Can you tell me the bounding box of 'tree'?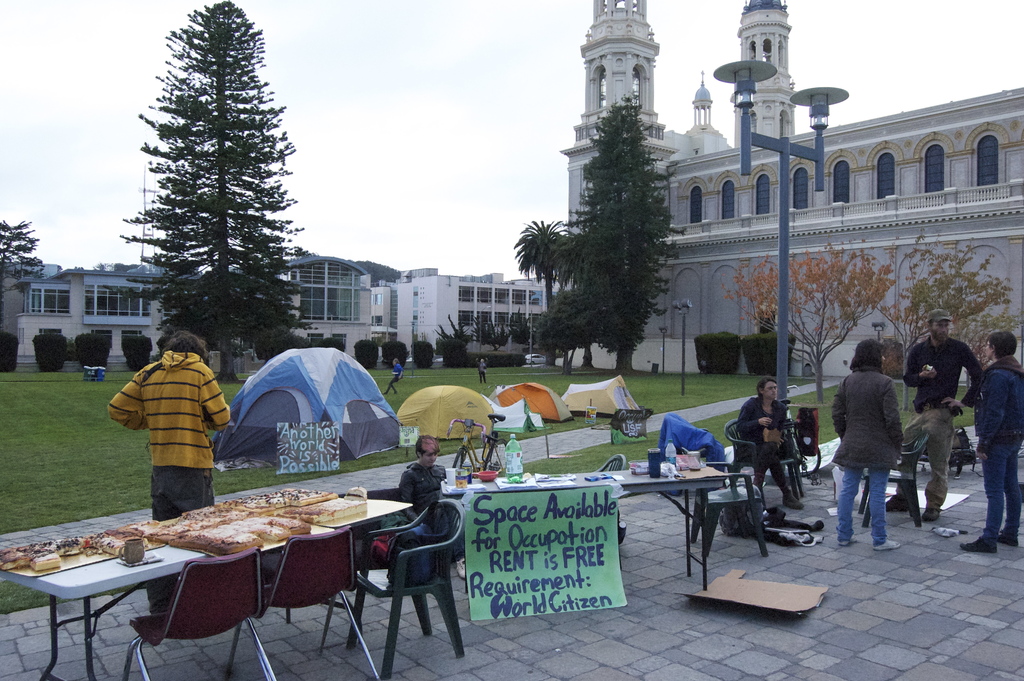
[x1=114, y1=0, x2=317, y2=384].
